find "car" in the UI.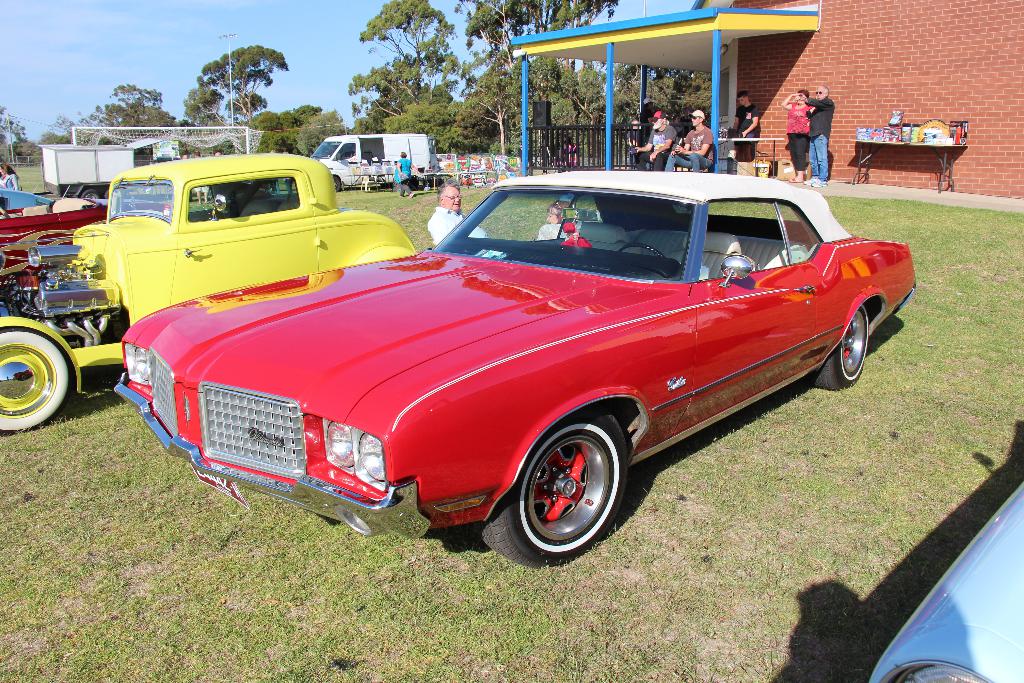
UI element at [0,152,417,438].
